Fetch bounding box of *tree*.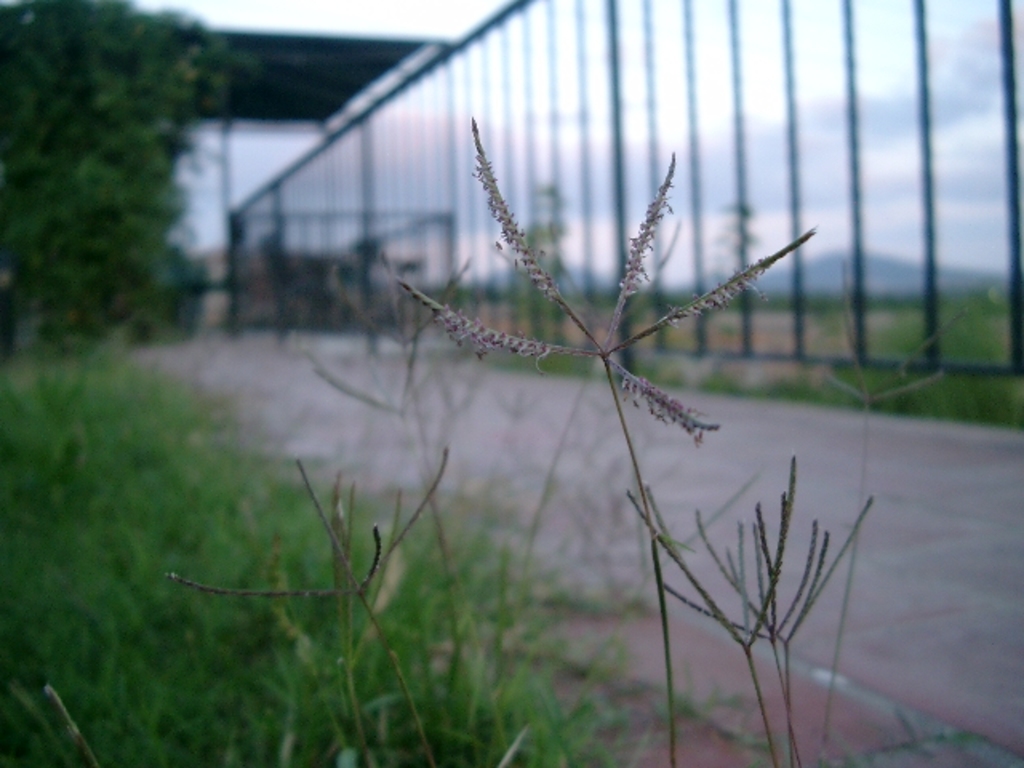
Bbox: rect(0, 0, 235, 352).
